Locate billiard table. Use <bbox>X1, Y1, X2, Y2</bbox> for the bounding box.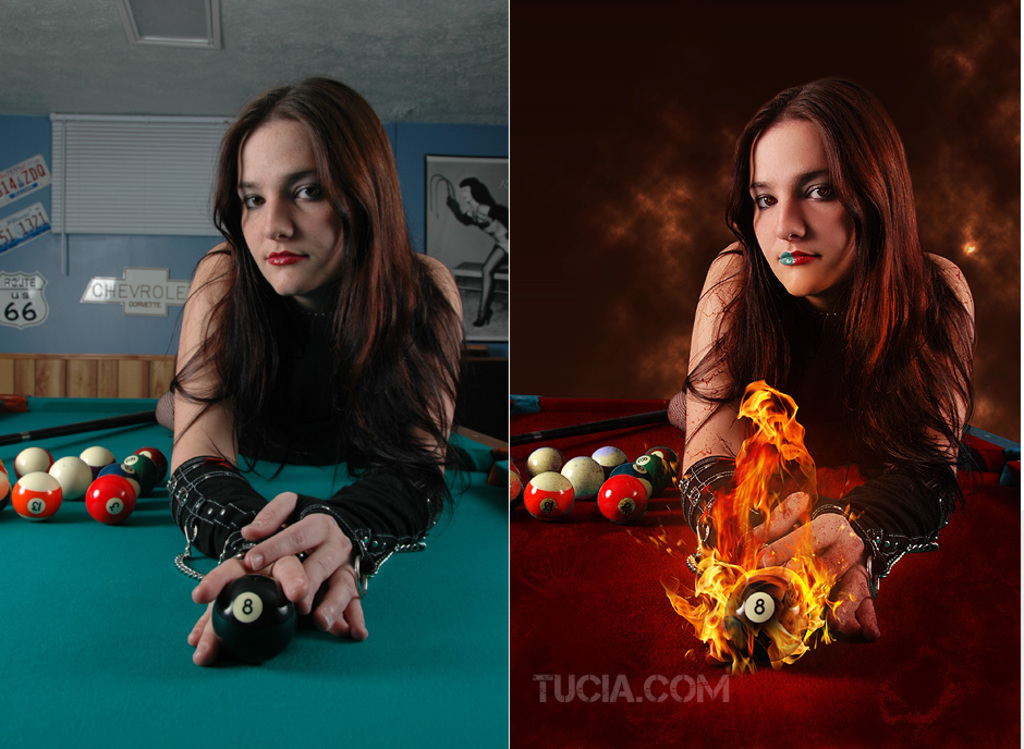
<bbox>509, 395, 1023, 748</bbox>.
